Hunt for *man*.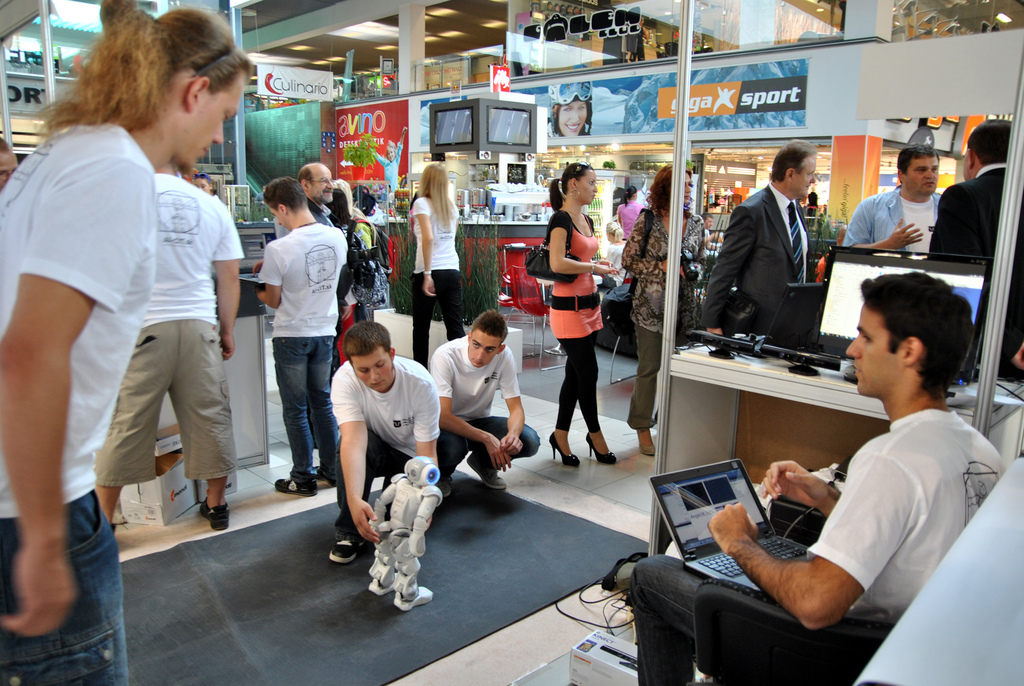
Hunted down at x1=251 y1=174 x2=349 y2=493.
